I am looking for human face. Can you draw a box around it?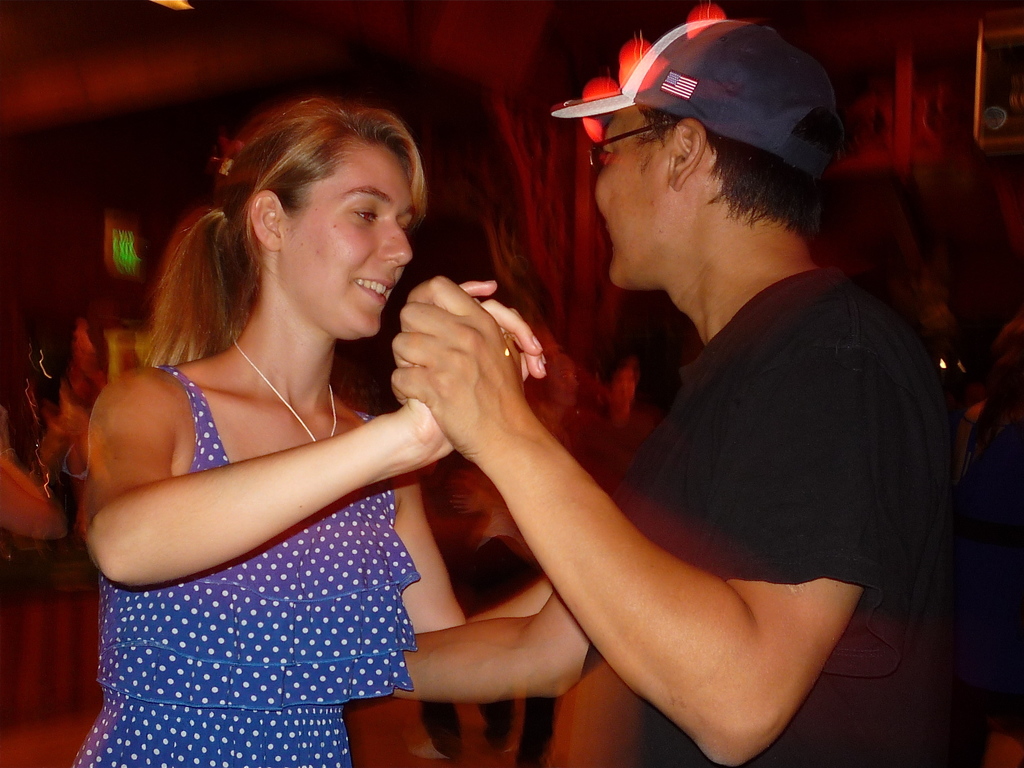
Sure, the bounding box is detection(277, 137, 416, 338).
